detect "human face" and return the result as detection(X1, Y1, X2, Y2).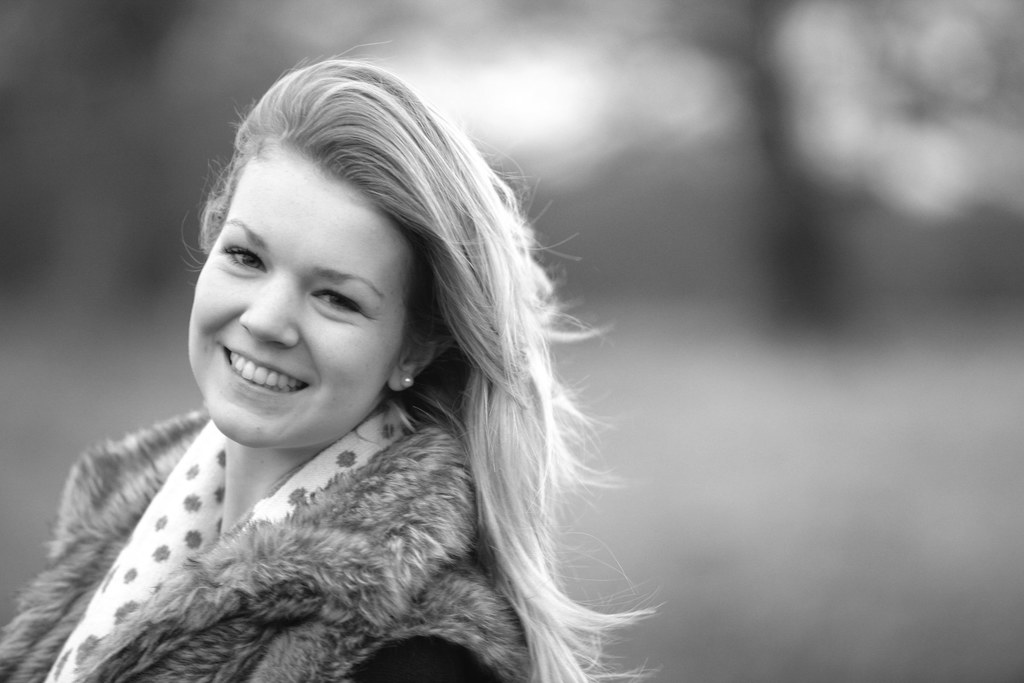
detection(191, 143, 412, 450).
